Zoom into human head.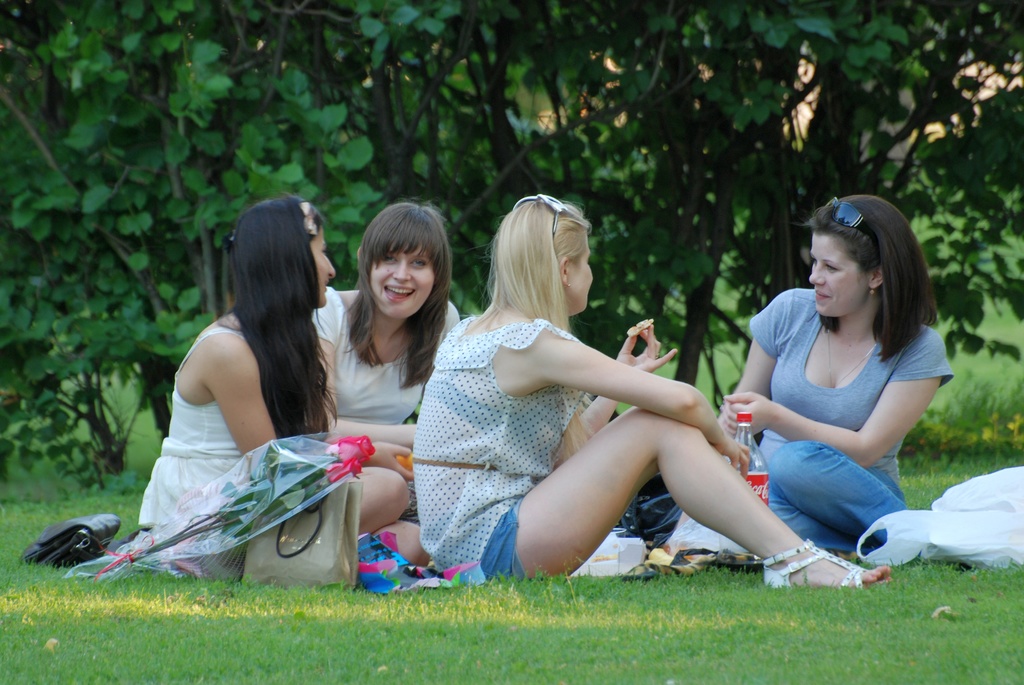
Zoom target: x1=493 y1=199 x2=595 y2=316.
